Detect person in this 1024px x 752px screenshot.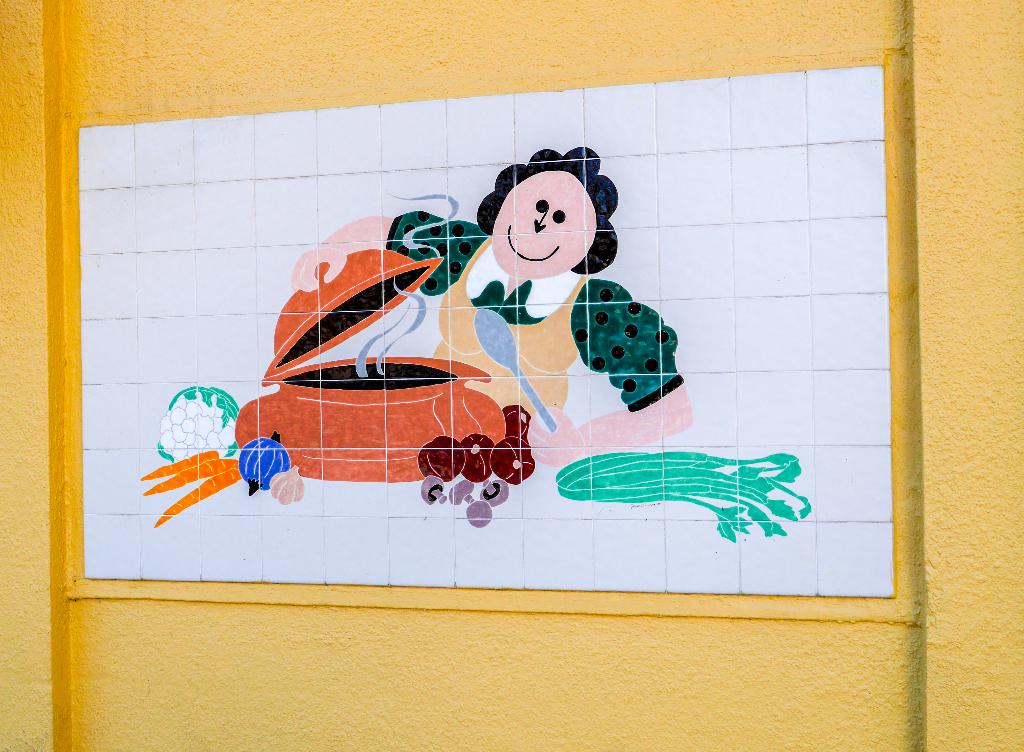
Detection: l=426, t=124, r=647, b=471.
